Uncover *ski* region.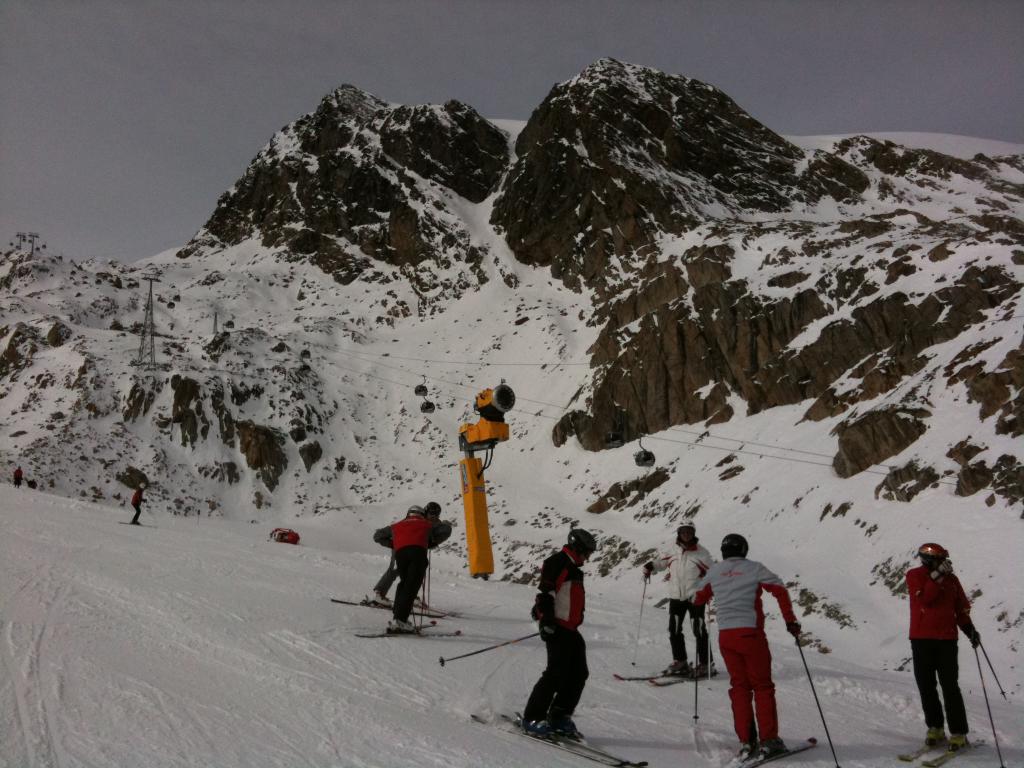
Uncovered: x1=715 y1=733 x2=821 y2=767.
